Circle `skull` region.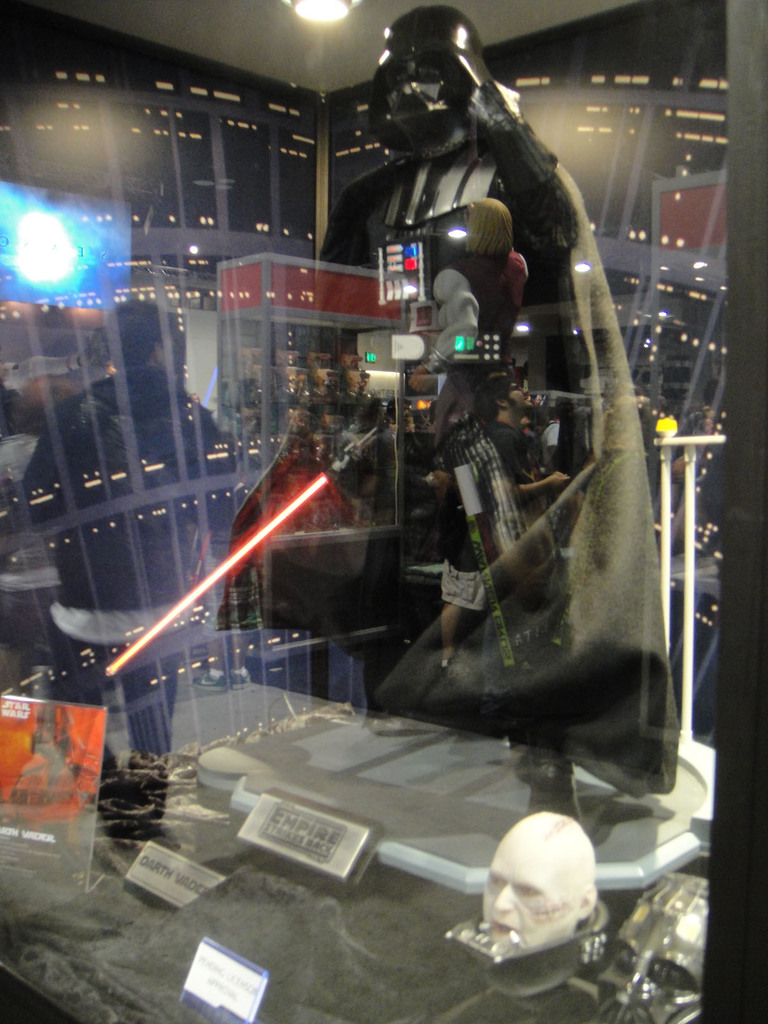
Region: box(484, 815, 615, 982).
